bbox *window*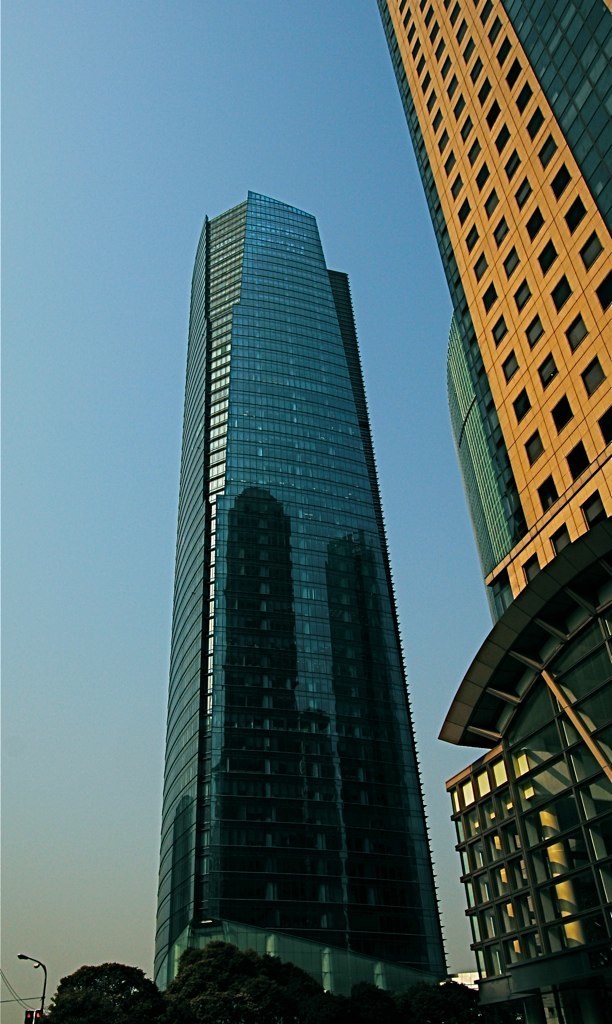
left=488, top=311, right=509, bottom=343
